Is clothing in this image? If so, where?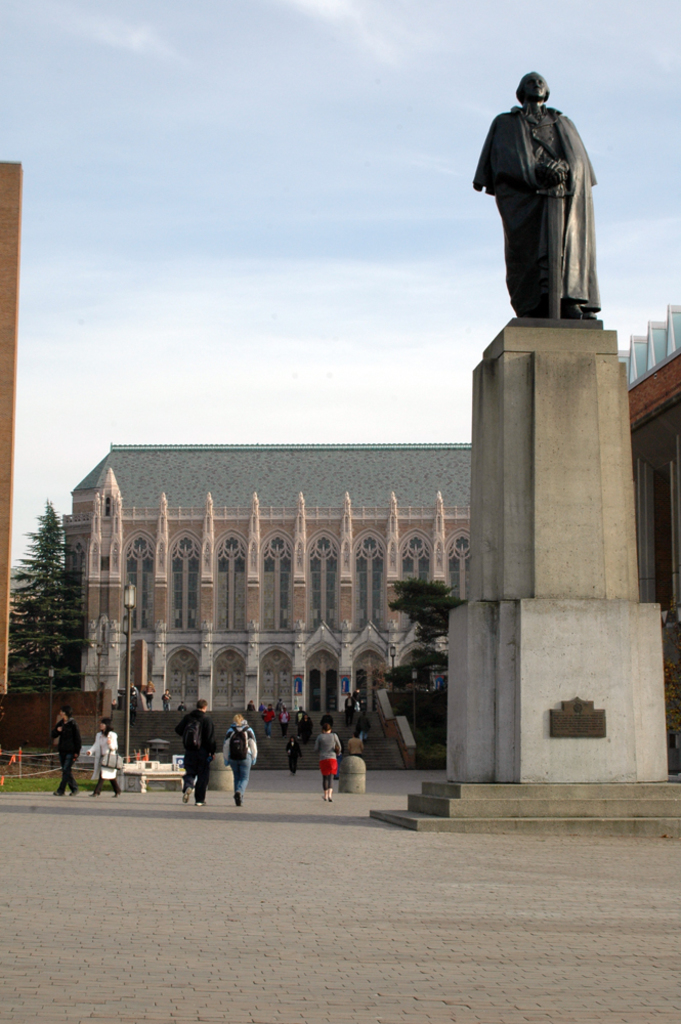
Yes, at [x1=53, y1=716, x2=83, y2=787].
